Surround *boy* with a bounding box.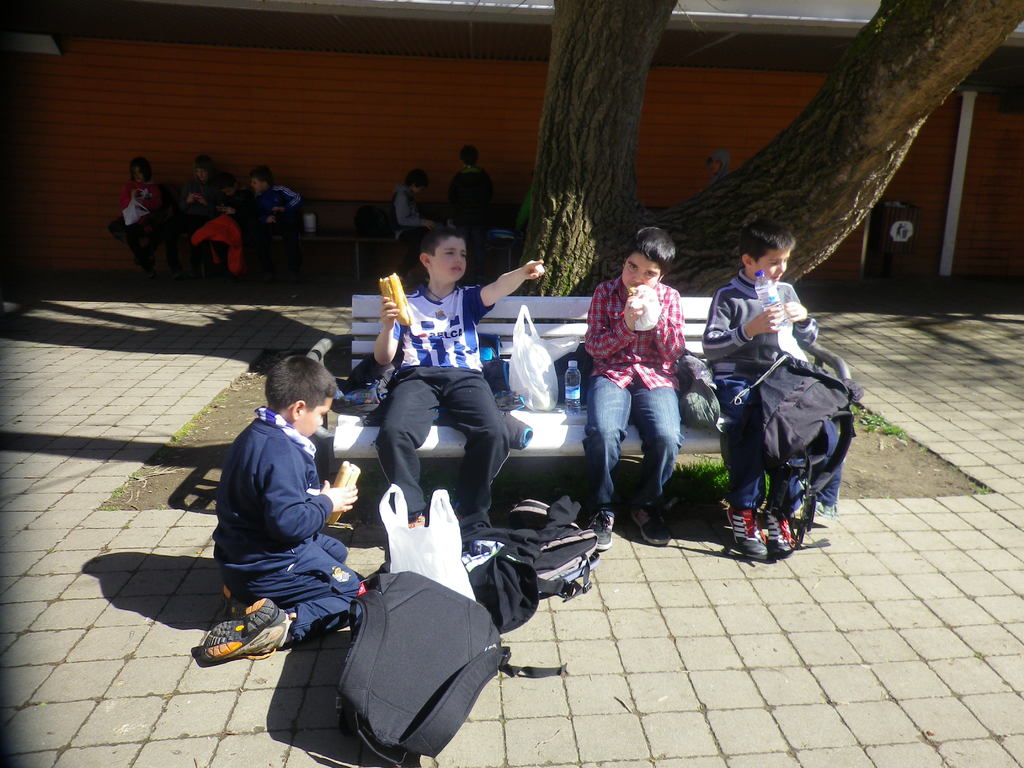
{"left": 705, "top": 147, "right": 728, "bottom": 182}.
